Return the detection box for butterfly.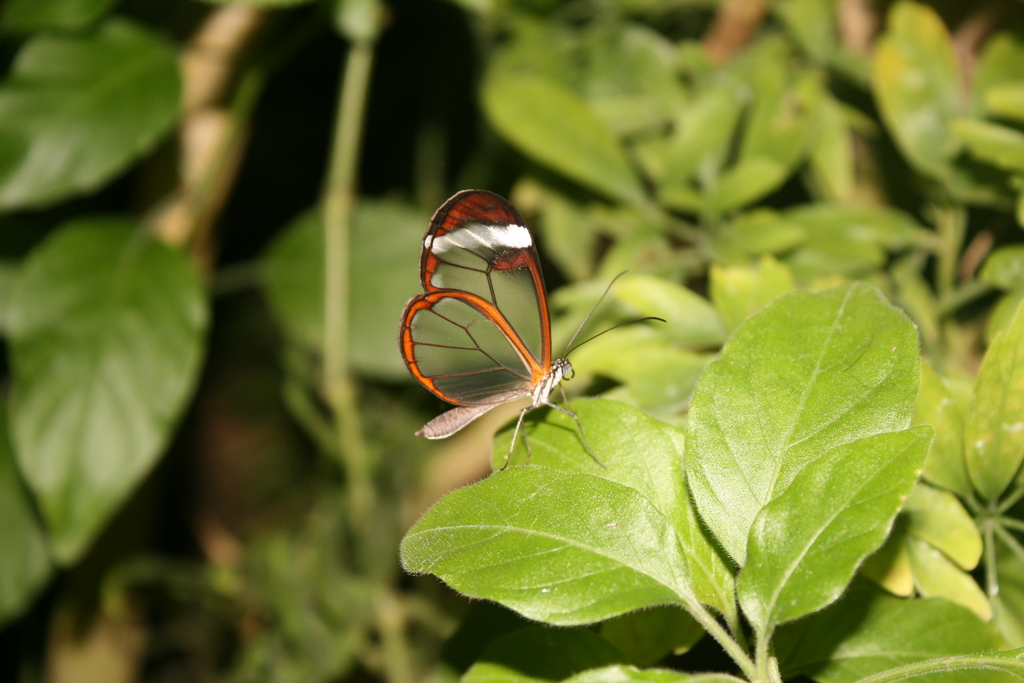
(420,177,653,491).
